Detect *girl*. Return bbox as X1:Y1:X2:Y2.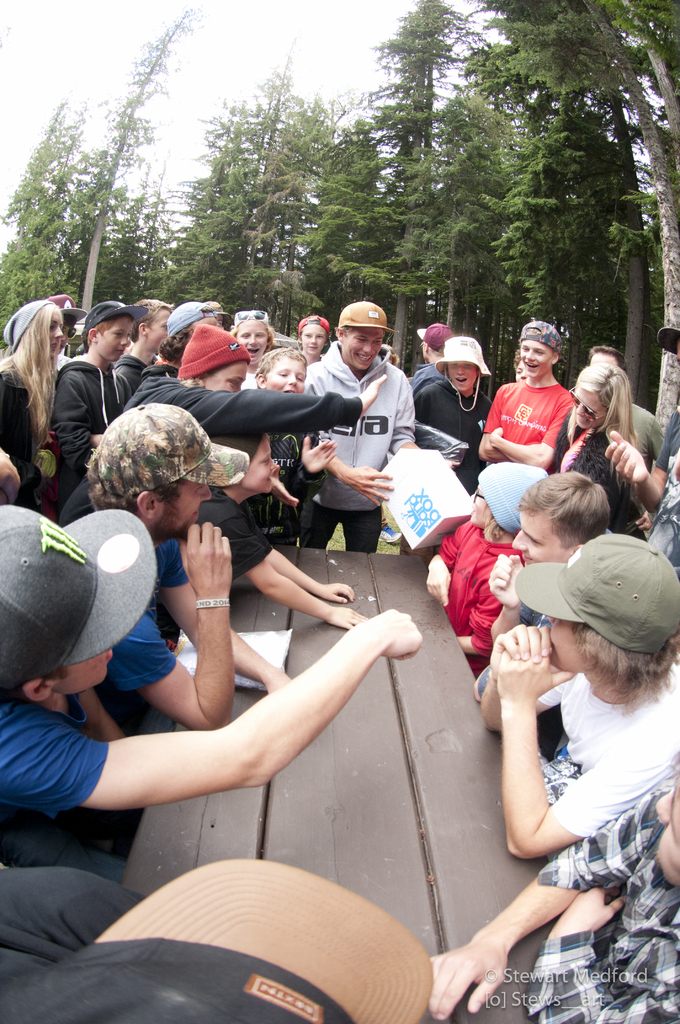
0:298:63:501.
